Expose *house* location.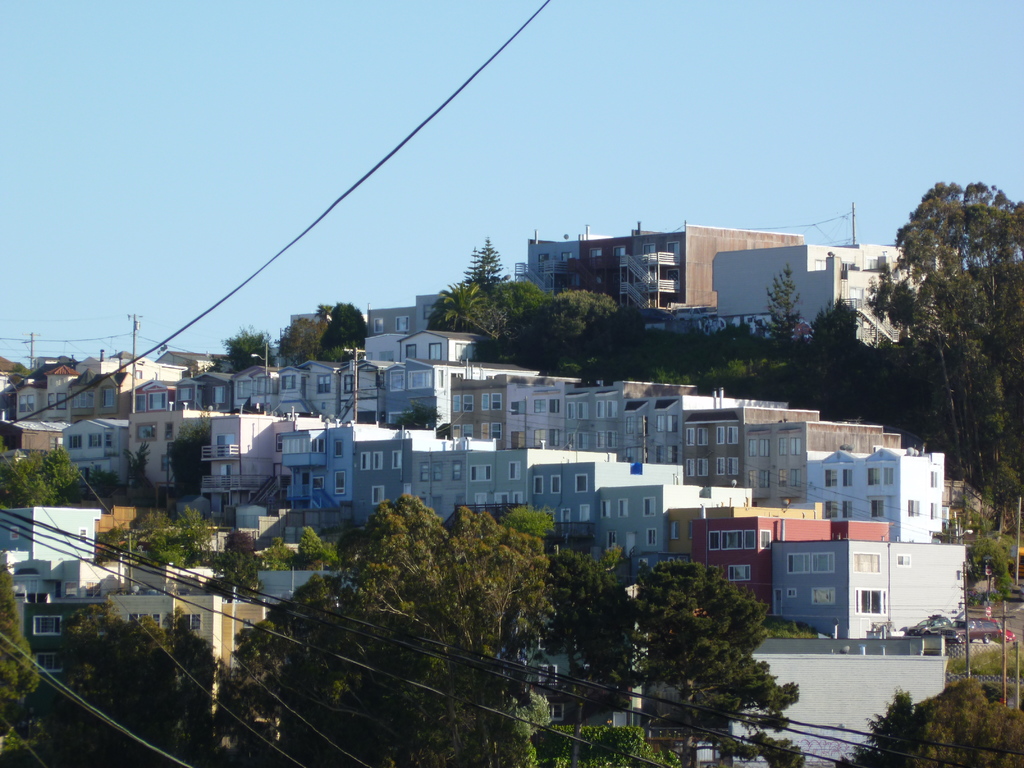
Exposed at x1=277, y1=416, x2=394, y2=550.
